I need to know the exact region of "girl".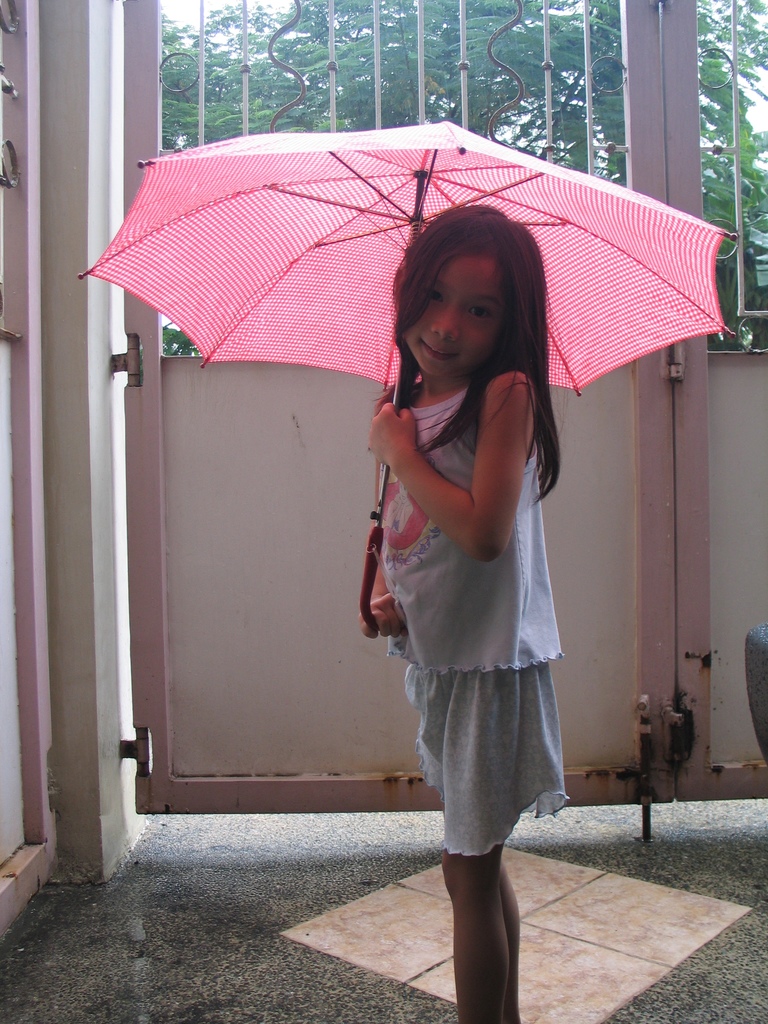
Region: (left=355, top=202, right=561, bottom=1023).
